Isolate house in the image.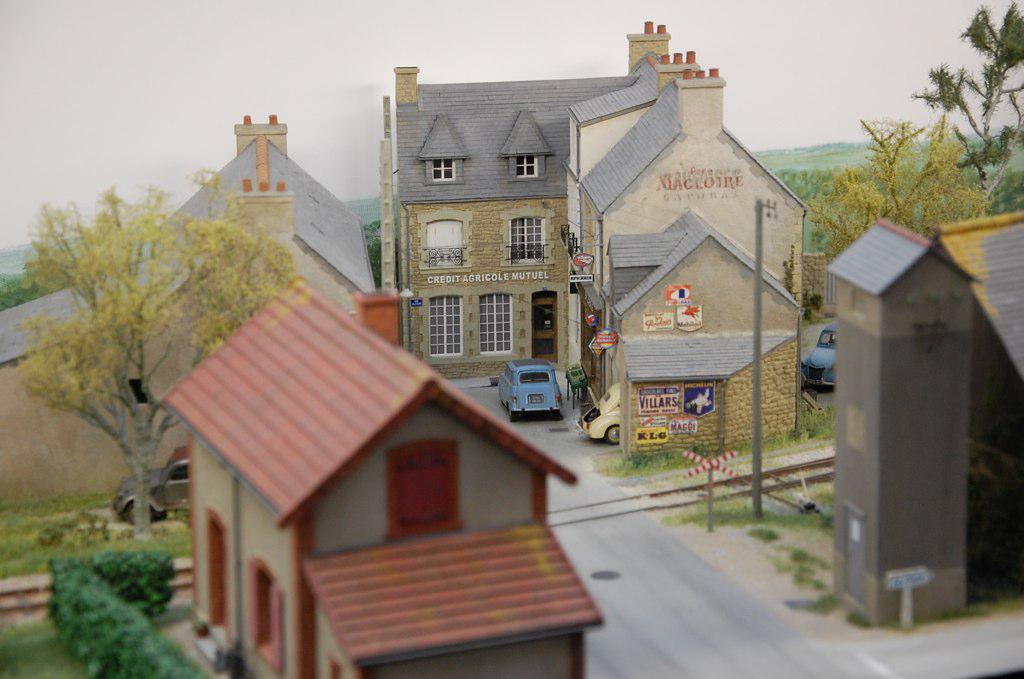
Isolated region: pyautogui.locateOnScreen(167, 281, 606, 678).
